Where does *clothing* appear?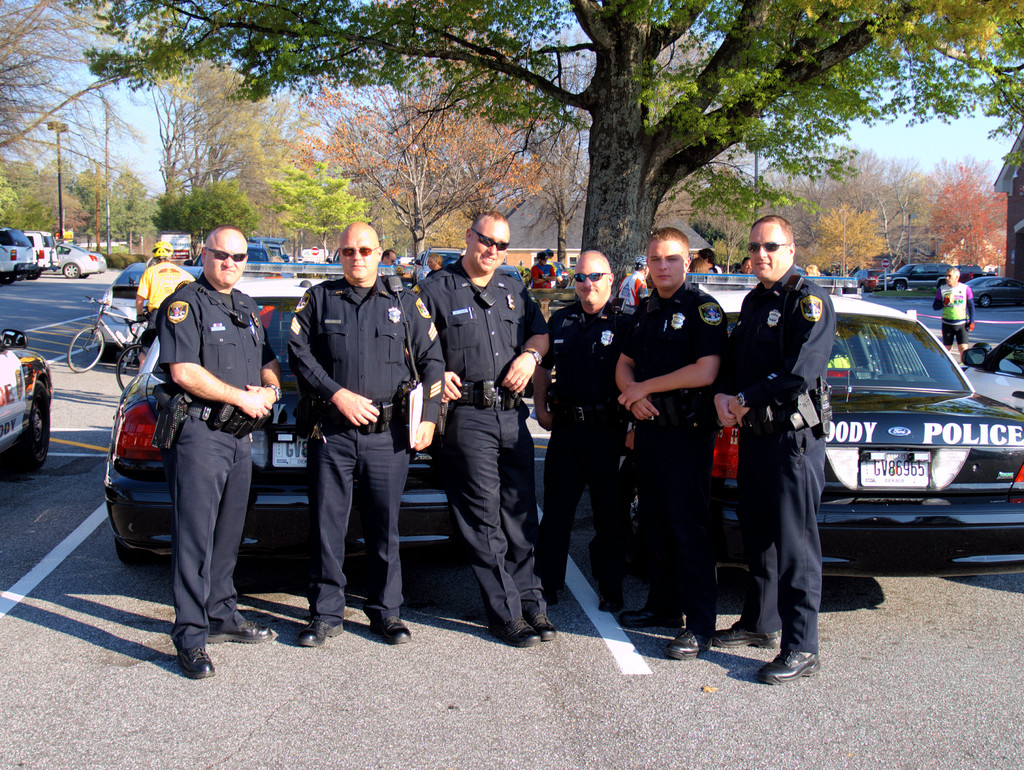
Appears at bbox=[530, 261, 559, 288].
